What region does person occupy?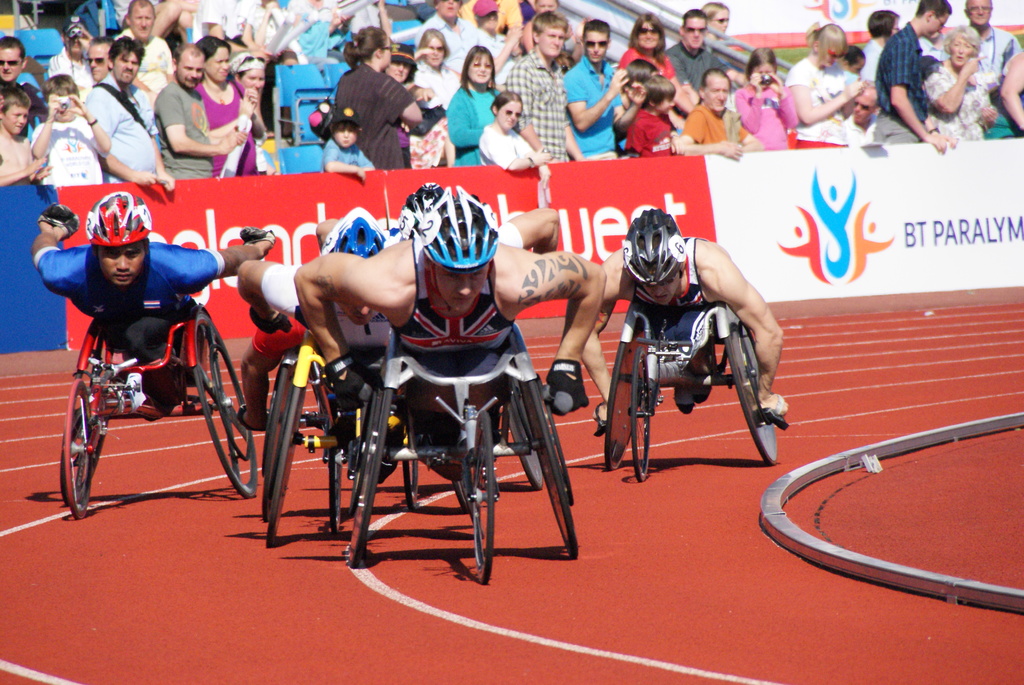
697, 0, 731, 43.
